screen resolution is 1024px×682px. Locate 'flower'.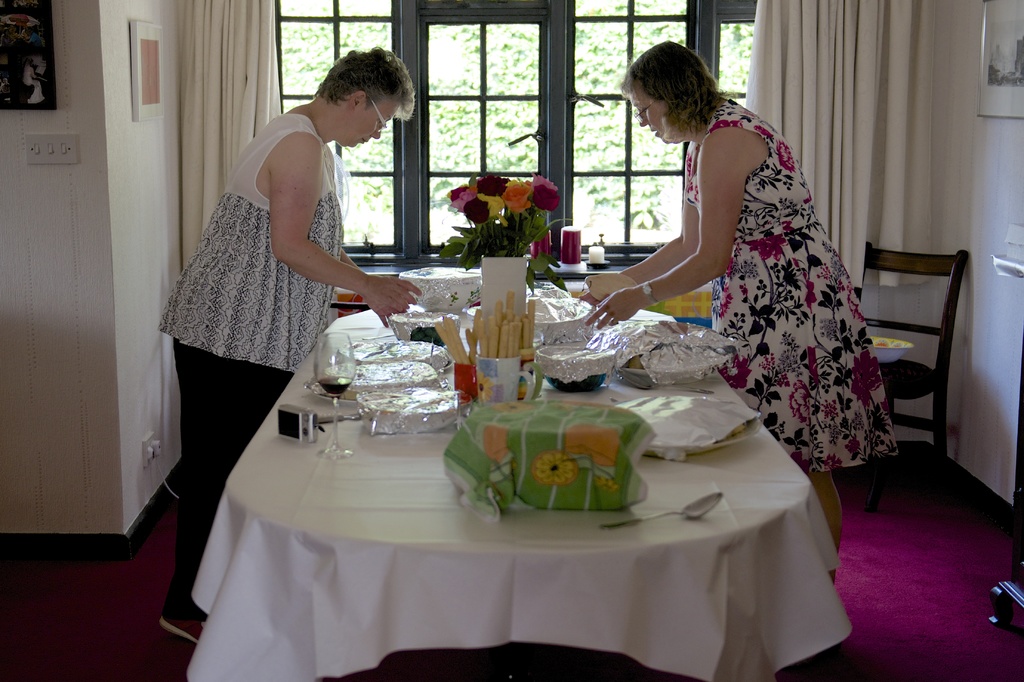
bbox=[462, 197, 490, 218].
